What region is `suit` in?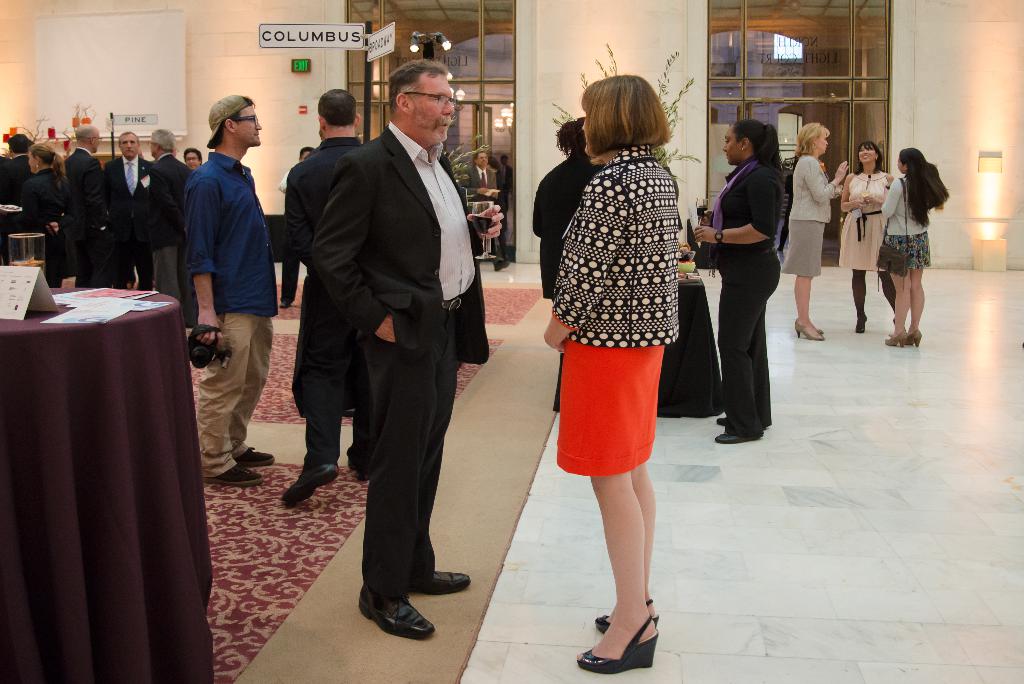
Rect(289, 60, 488, 614).
